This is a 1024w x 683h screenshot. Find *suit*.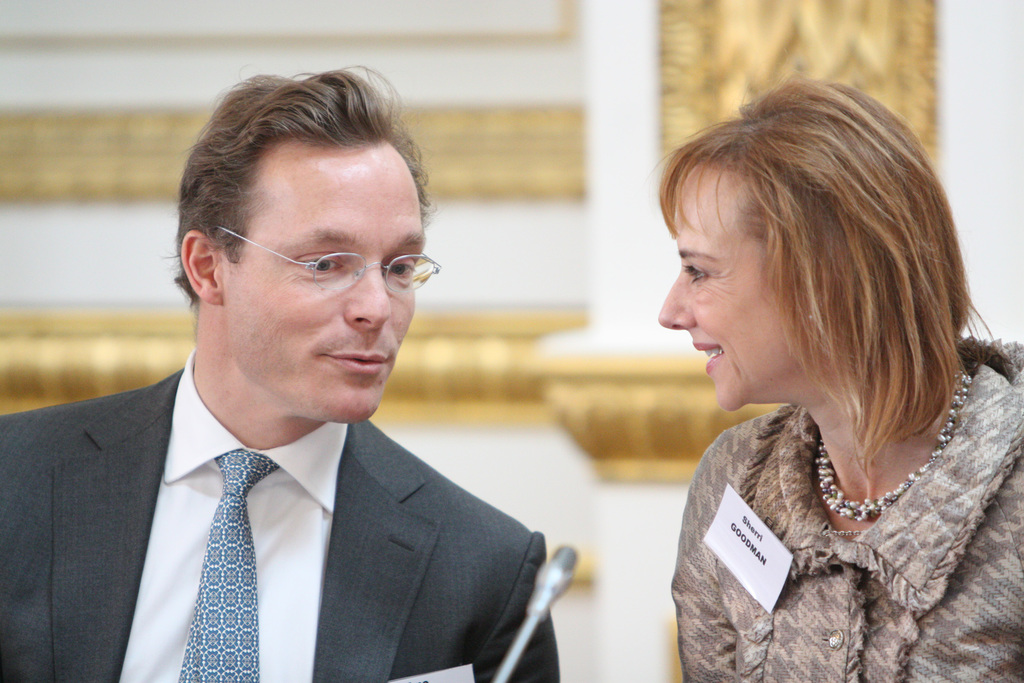
Bounding box: locate(56, 394, 600, 670).
